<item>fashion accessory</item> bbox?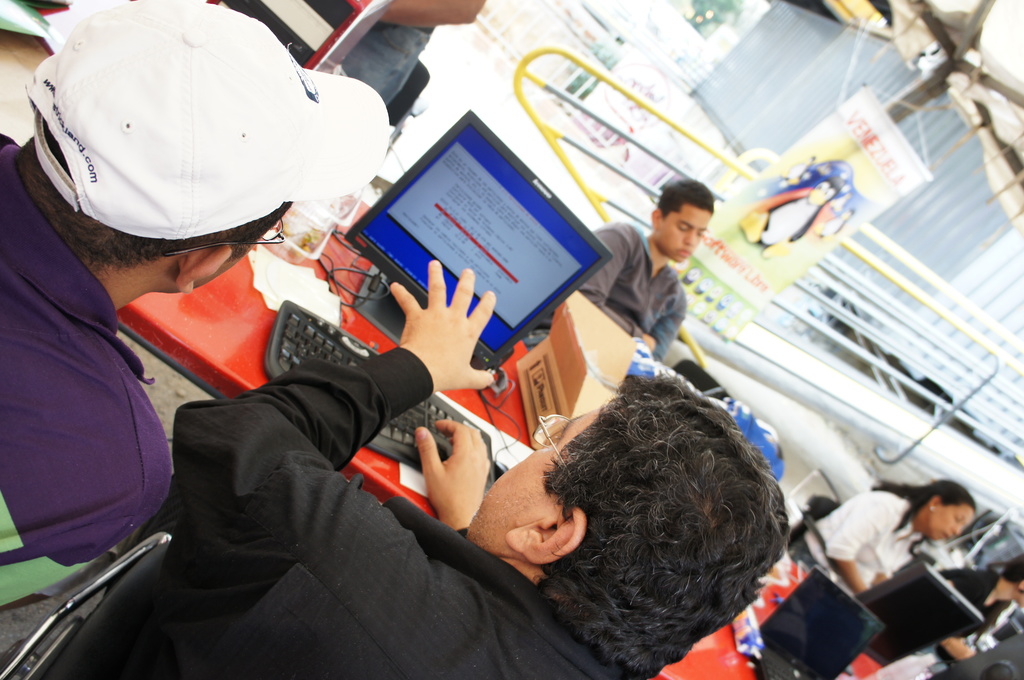
22,0,396,240
